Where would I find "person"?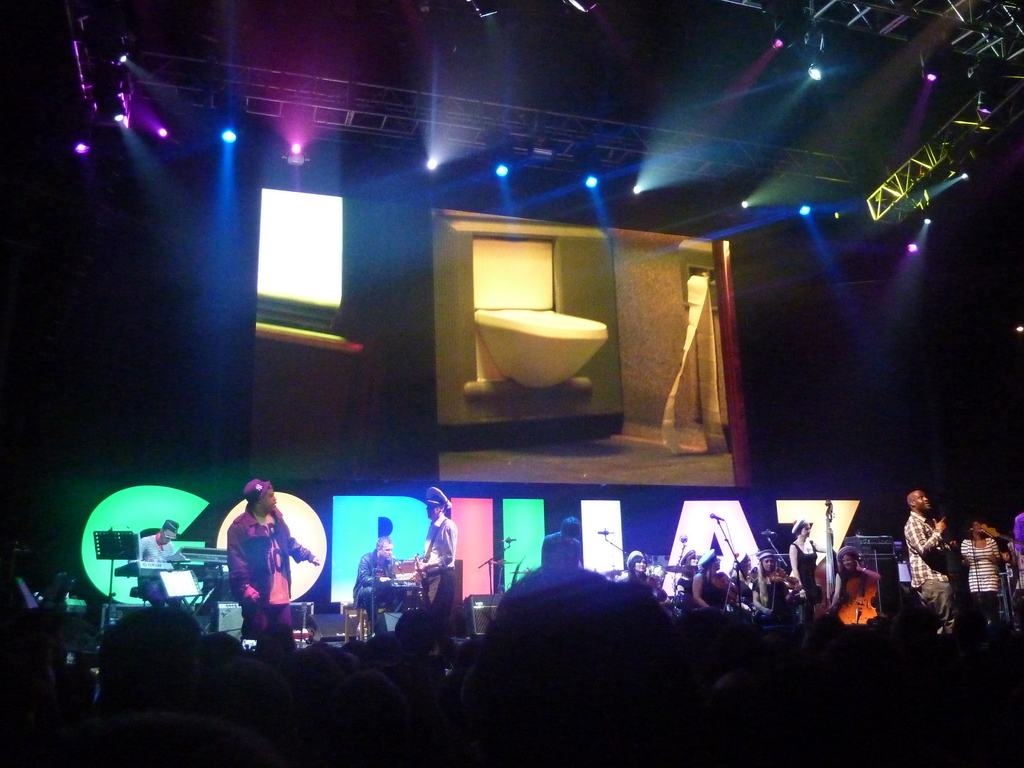
At box(783, 523, 831, 622).
